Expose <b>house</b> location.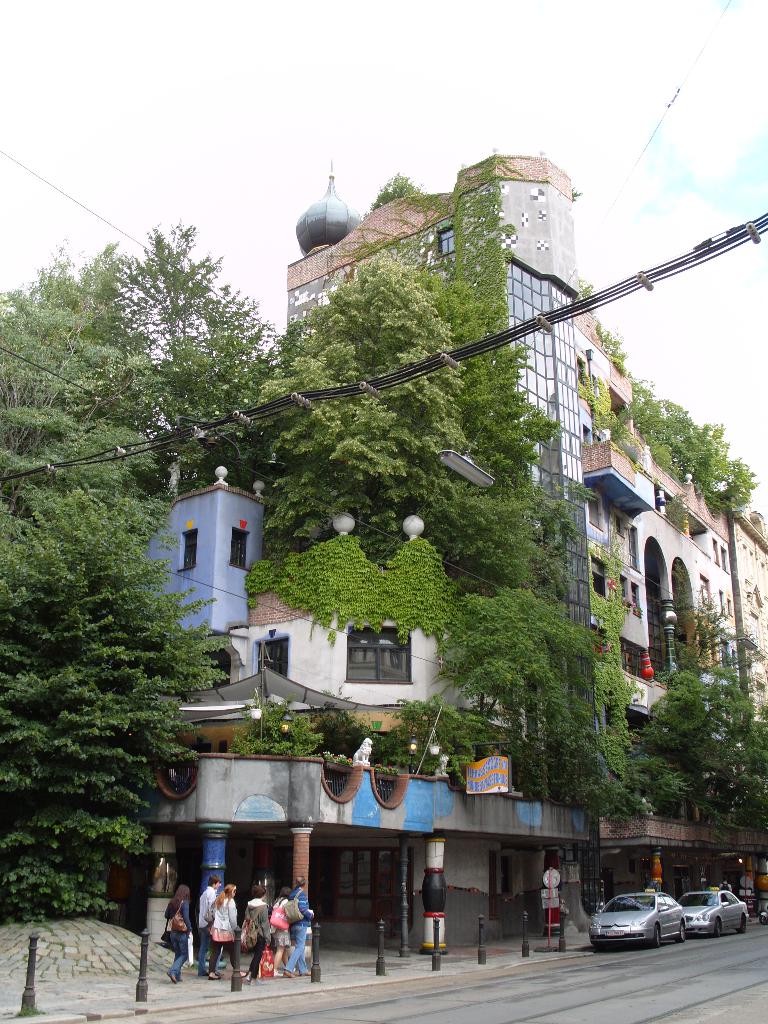
Exposed at {"left": 94, "top": 145, "right": 767, "bottom": 977}.
